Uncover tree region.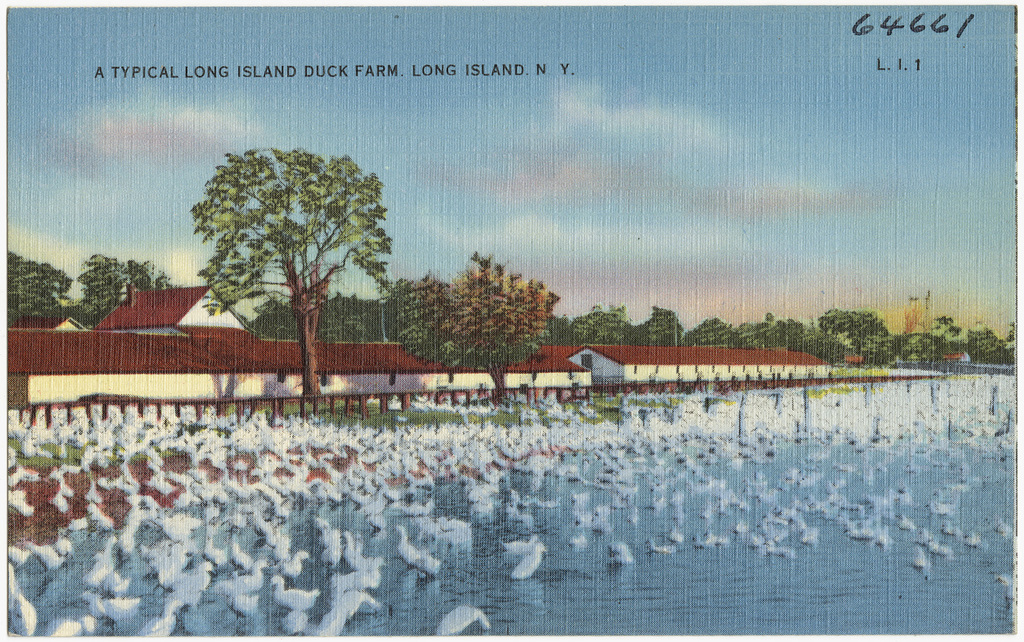
Uncovered: [x1=681, y1=316, x2=740, y2=348].
